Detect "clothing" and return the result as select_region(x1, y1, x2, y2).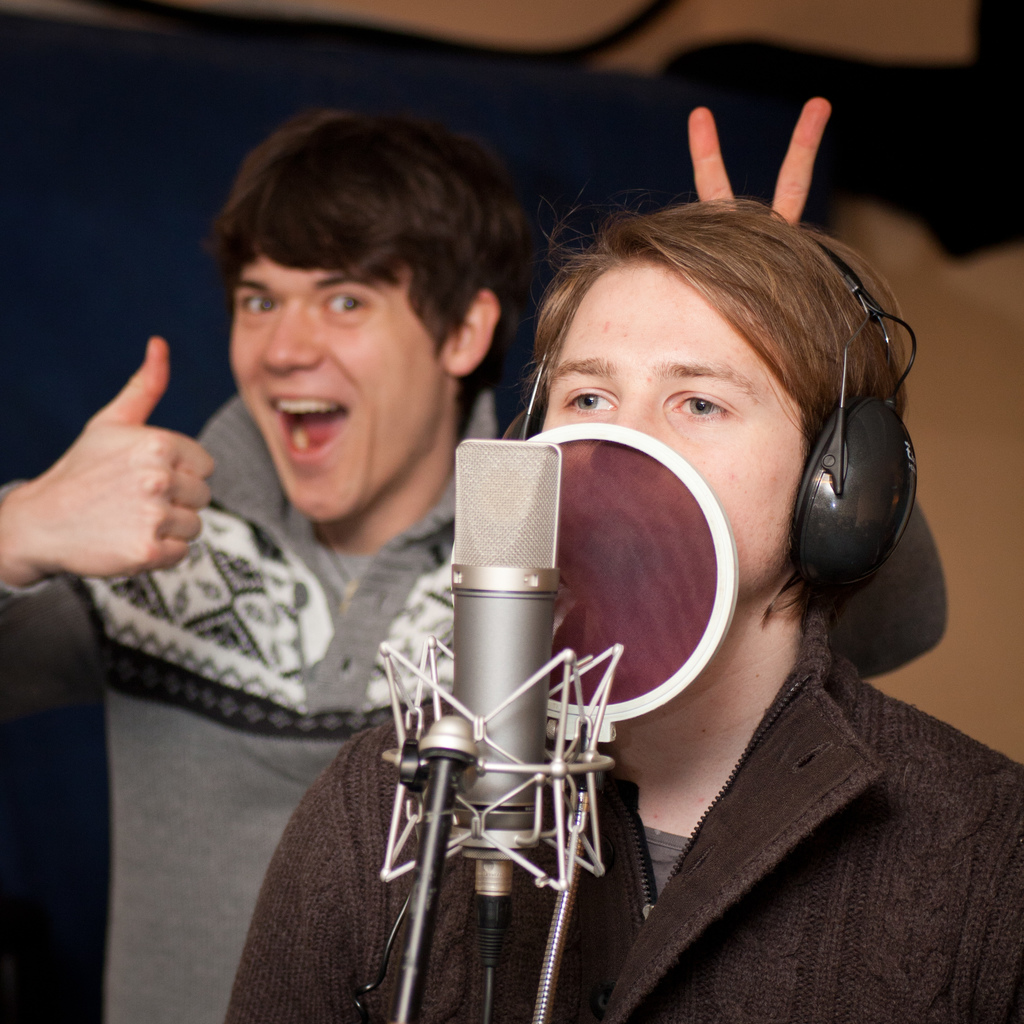
select_region(225, 589, 1023, 1023).
